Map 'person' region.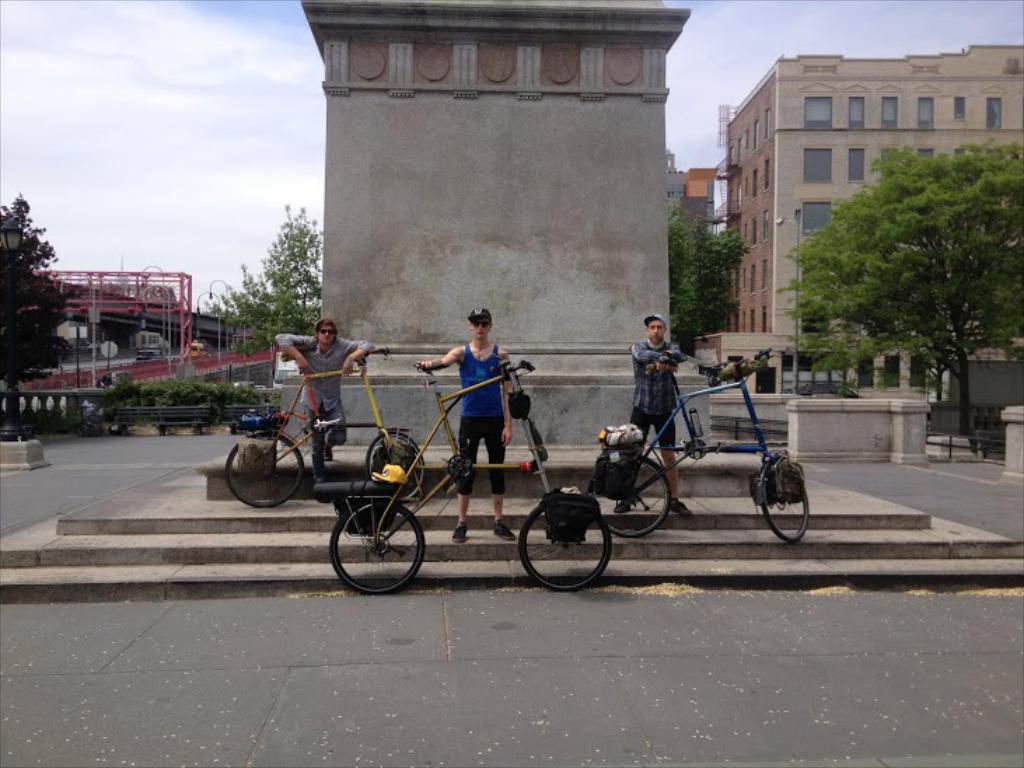
Mapped to 276, 320, 374, 476.
